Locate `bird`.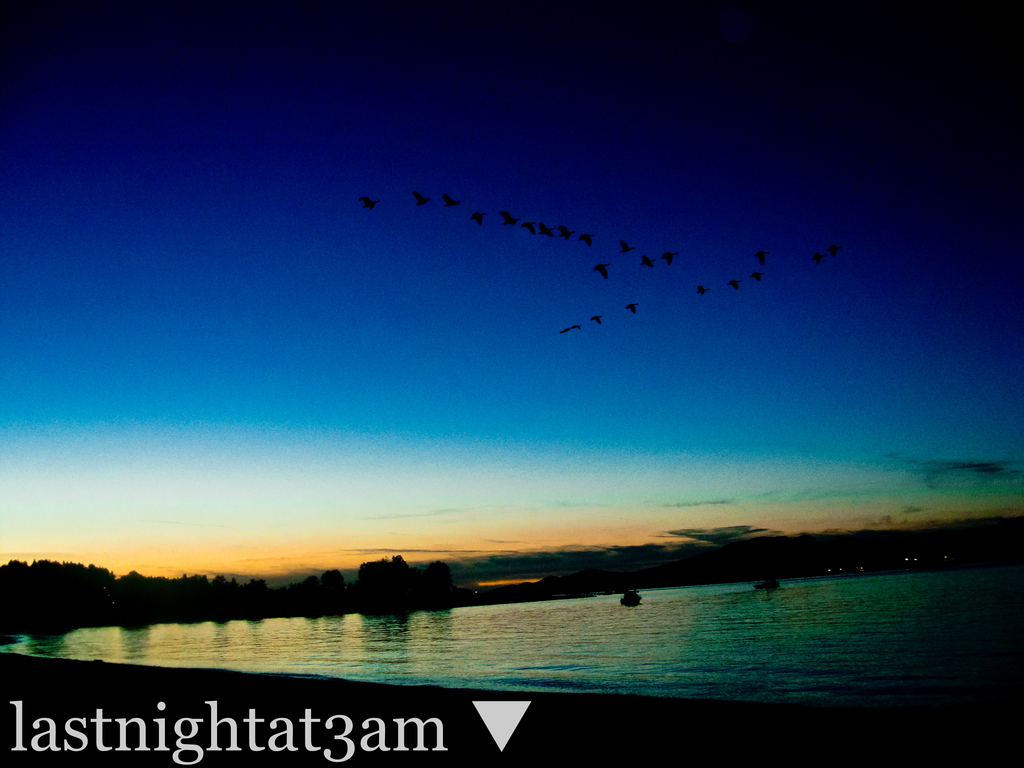
Bounding box: <bbox>659, 253, 678, 267</bbox>.
